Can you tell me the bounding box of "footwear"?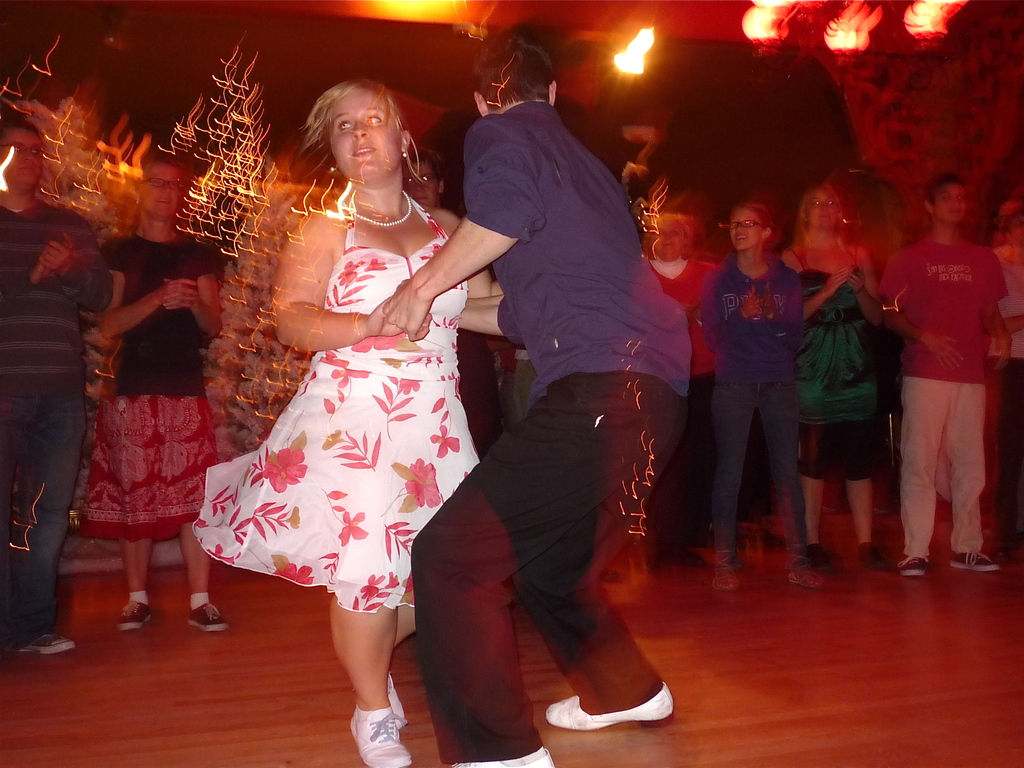
bbox=(452, 750, 557, 767).
